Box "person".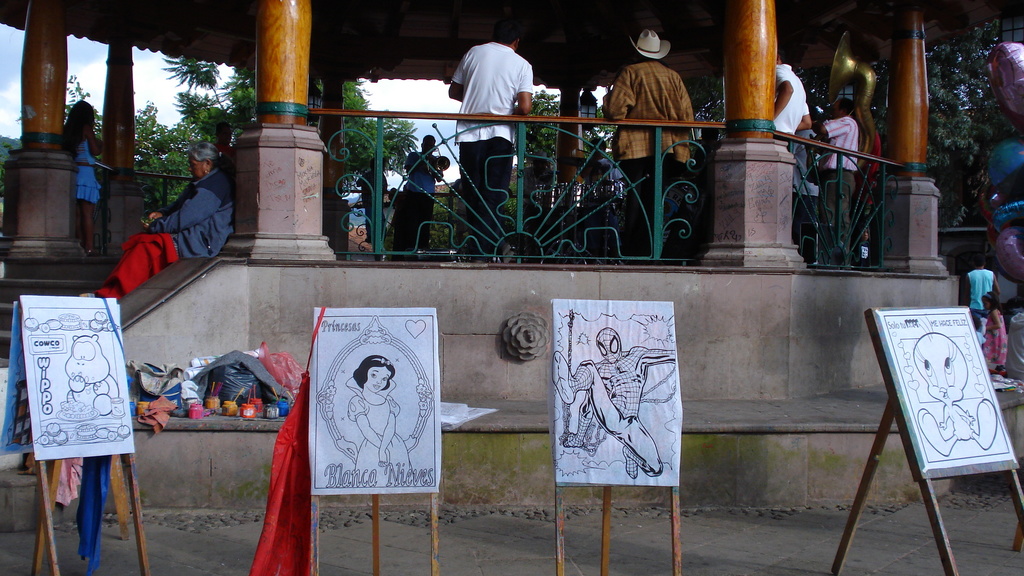
857,101,883,261.
